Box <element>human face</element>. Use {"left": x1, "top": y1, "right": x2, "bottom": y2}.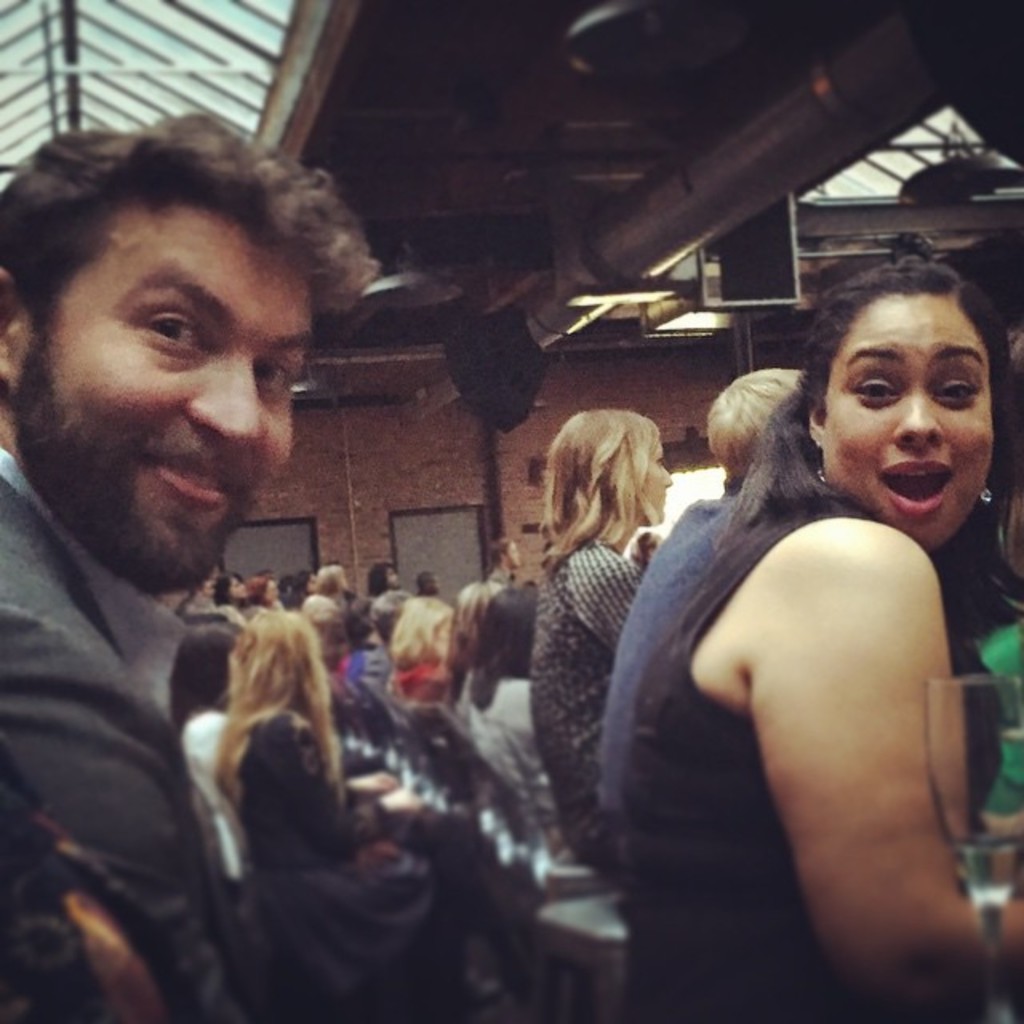
{"left": 819, "top": 299, "right": 997, "bottom": 552}.
